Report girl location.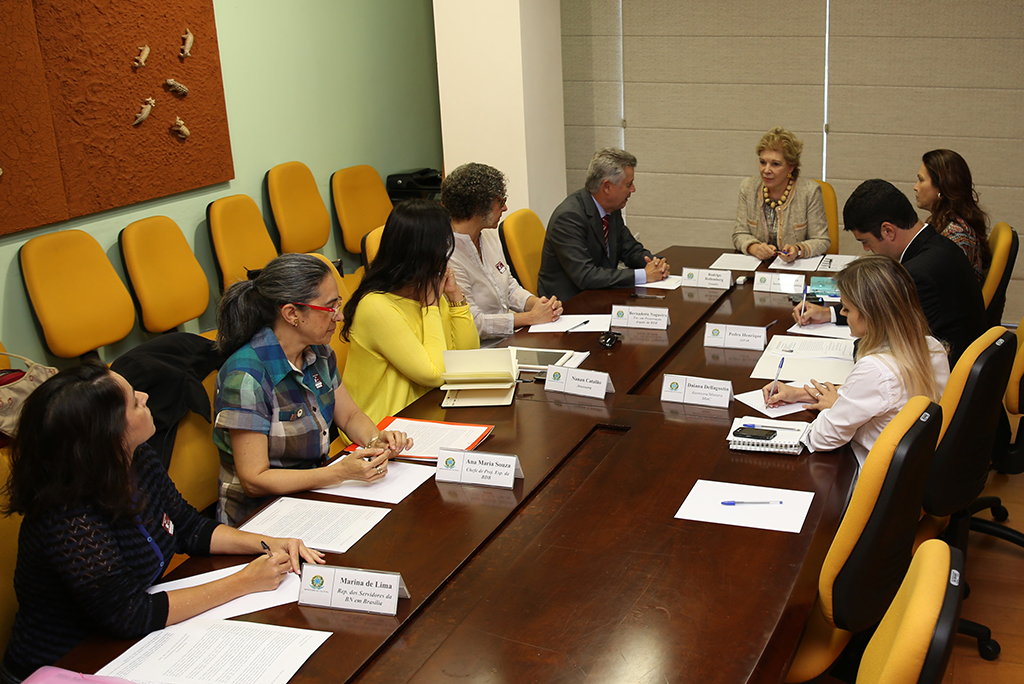
Report: bbox(200, 247, 427, 507).
